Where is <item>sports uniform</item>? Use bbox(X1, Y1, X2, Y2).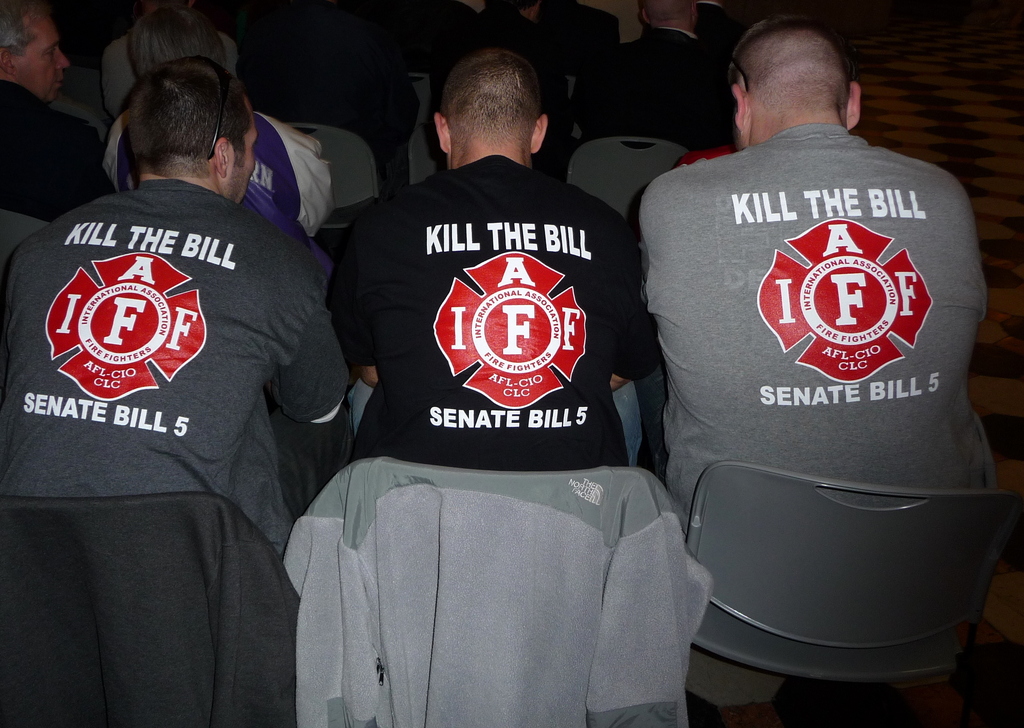
bbox(635, 118, 995, 489).
